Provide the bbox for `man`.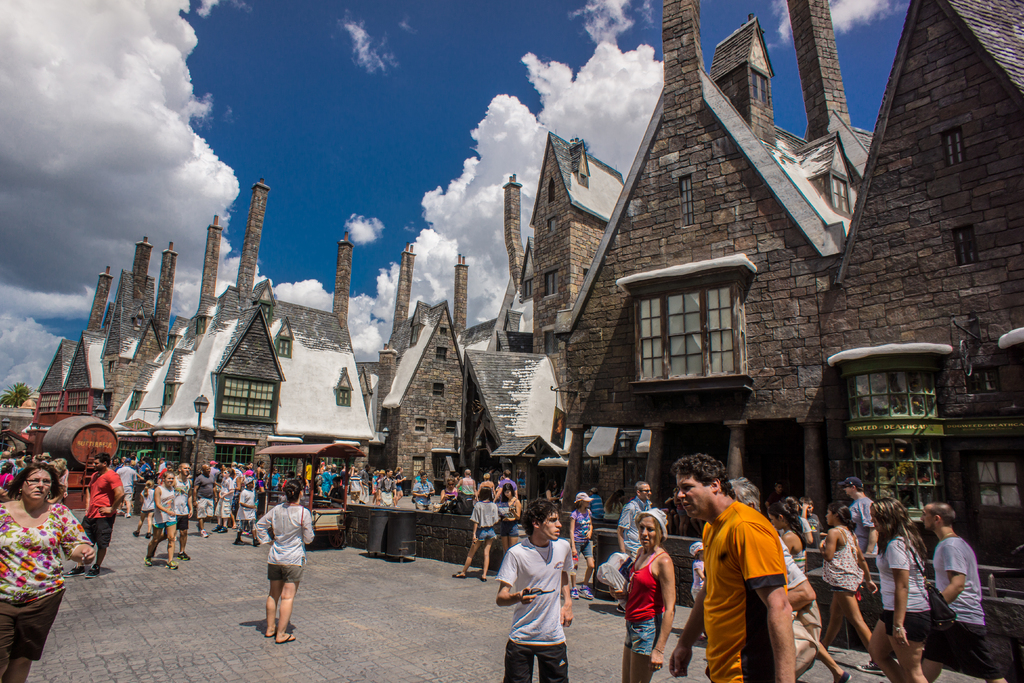
crop(65, 449, 124, 578).
